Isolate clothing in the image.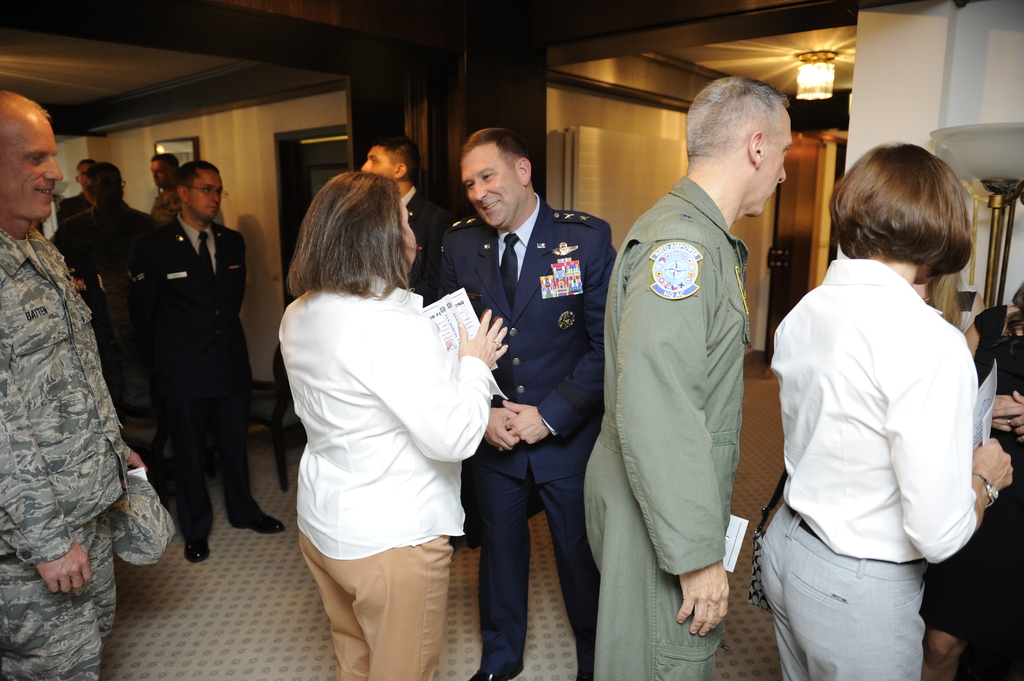
Isolated region: 755, 197, 992, 658.
